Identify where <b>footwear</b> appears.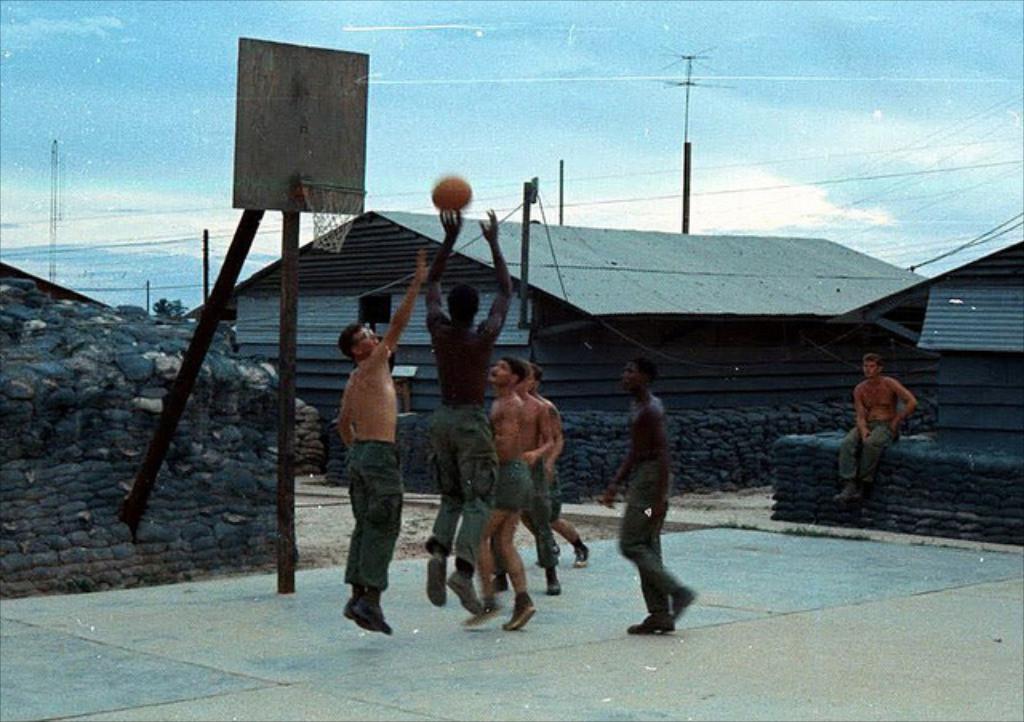
Appears at rect(573, 541, 590, 567).
